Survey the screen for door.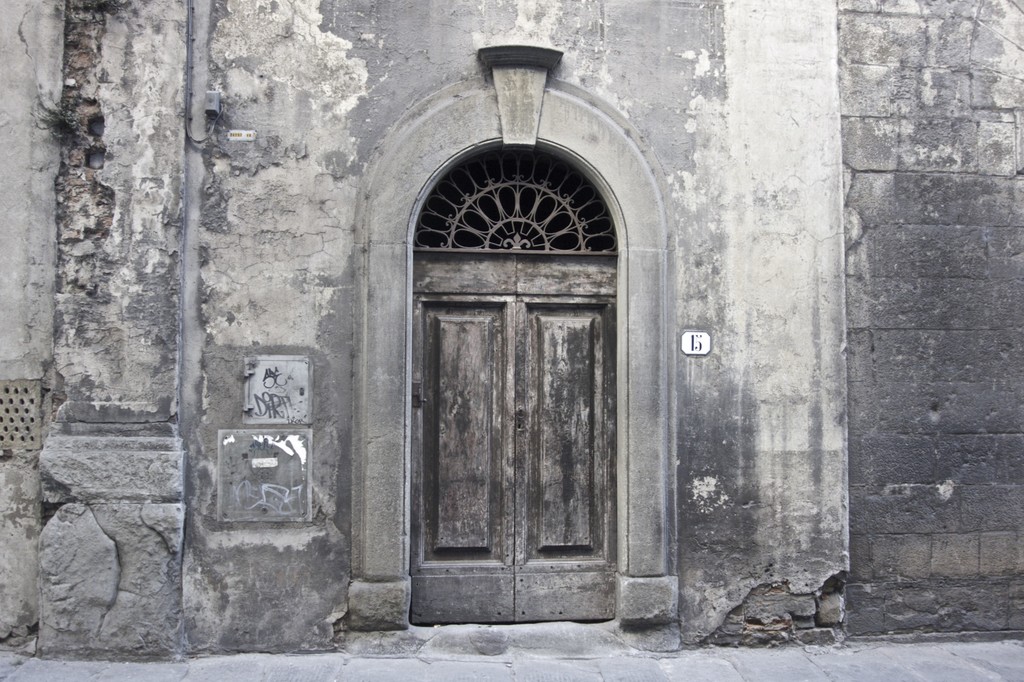
Survey found: 402 183 630 621.
